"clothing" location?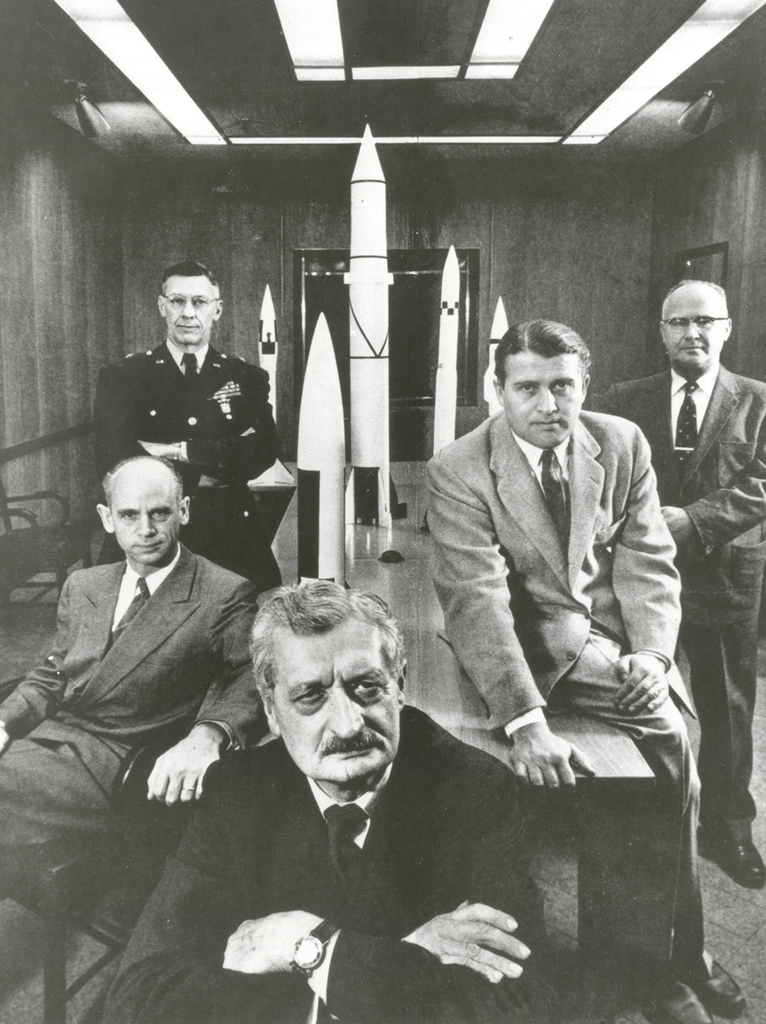
92, 333, 289, 596
